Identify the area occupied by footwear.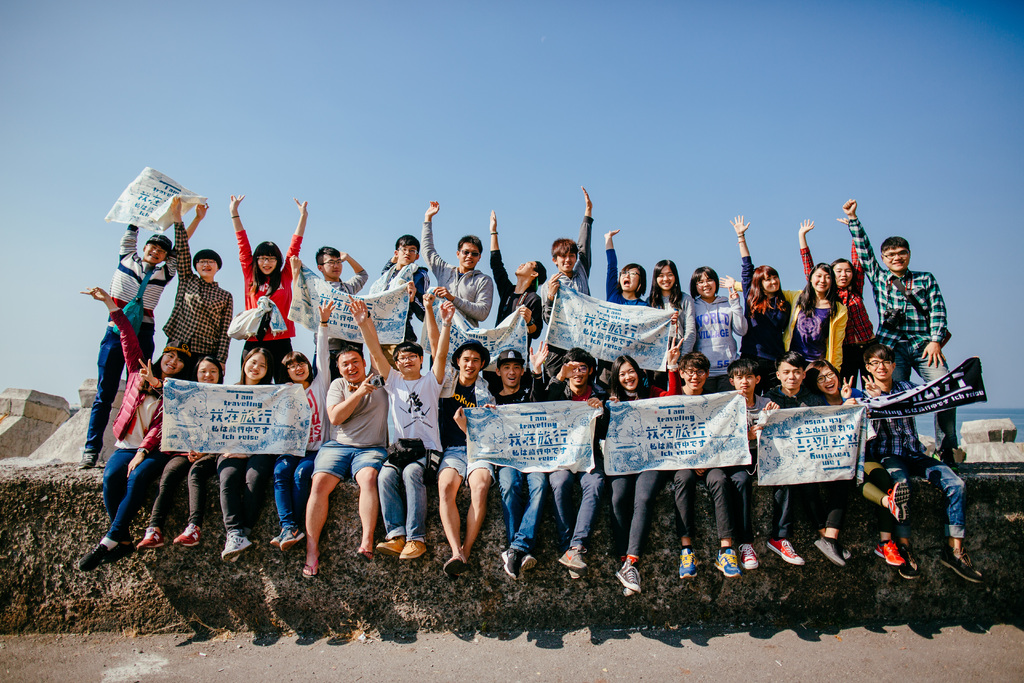
Area: <region>626, 592, 636, 598</region>.
